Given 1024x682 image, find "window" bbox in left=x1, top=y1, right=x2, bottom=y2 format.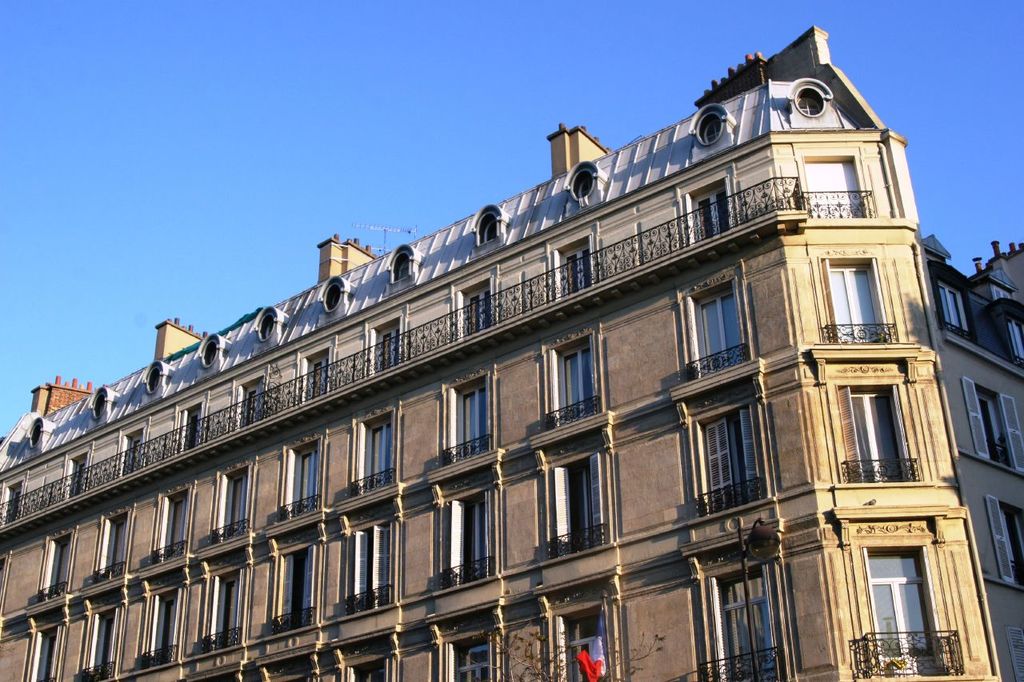
left=564, top=160, right=602, bottom=203.
